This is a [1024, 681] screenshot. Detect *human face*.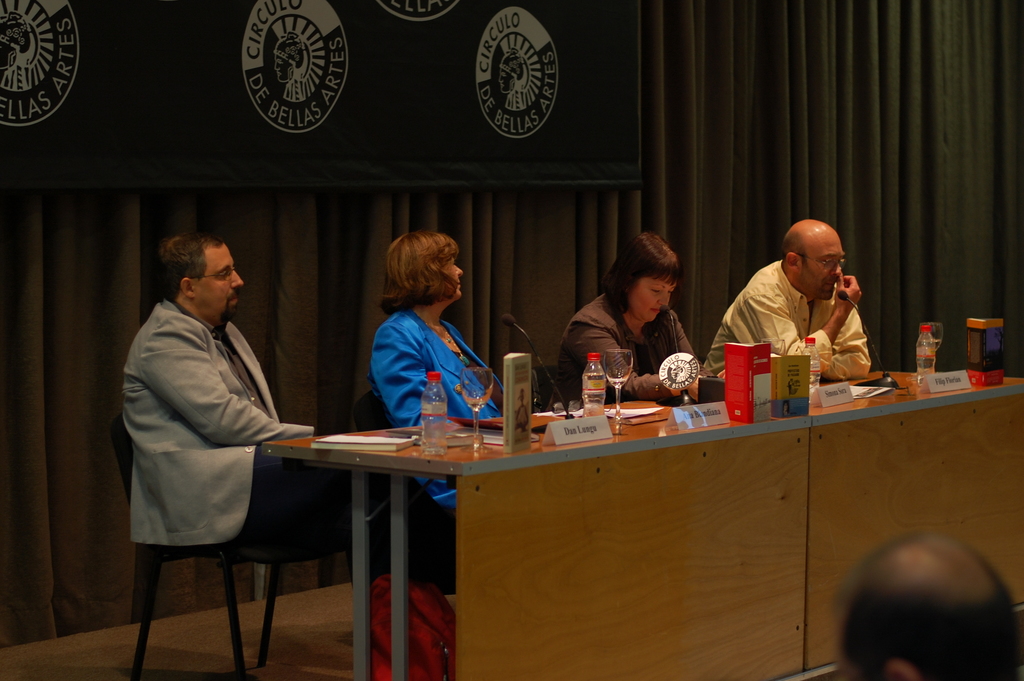
{"left": 800, "top": 232, "right": 845, "bottom": 292}.
